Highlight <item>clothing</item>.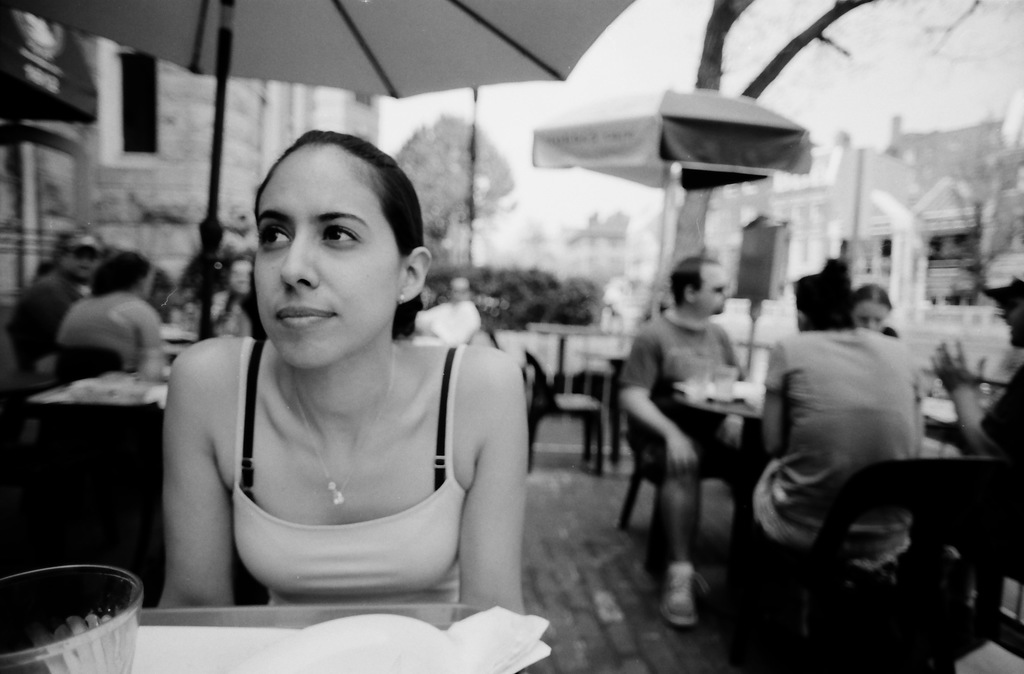
Highlighted region: 171,310,511,618.
